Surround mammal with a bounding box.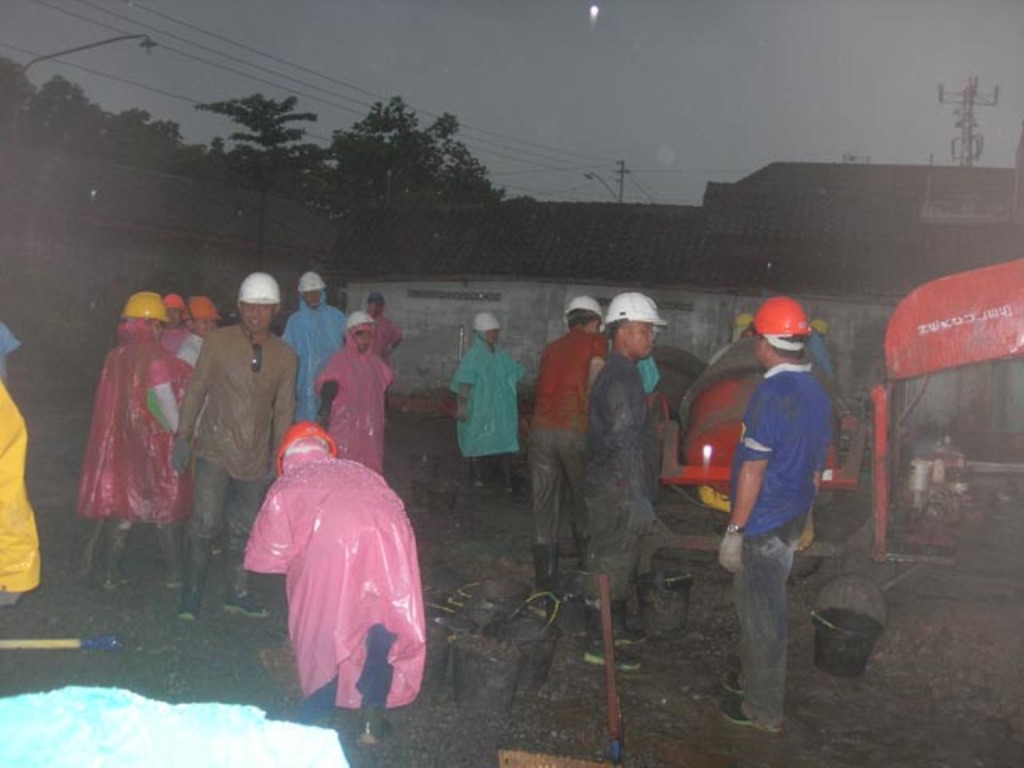
[x1=0, y1=318, x2=37, y2=605].
